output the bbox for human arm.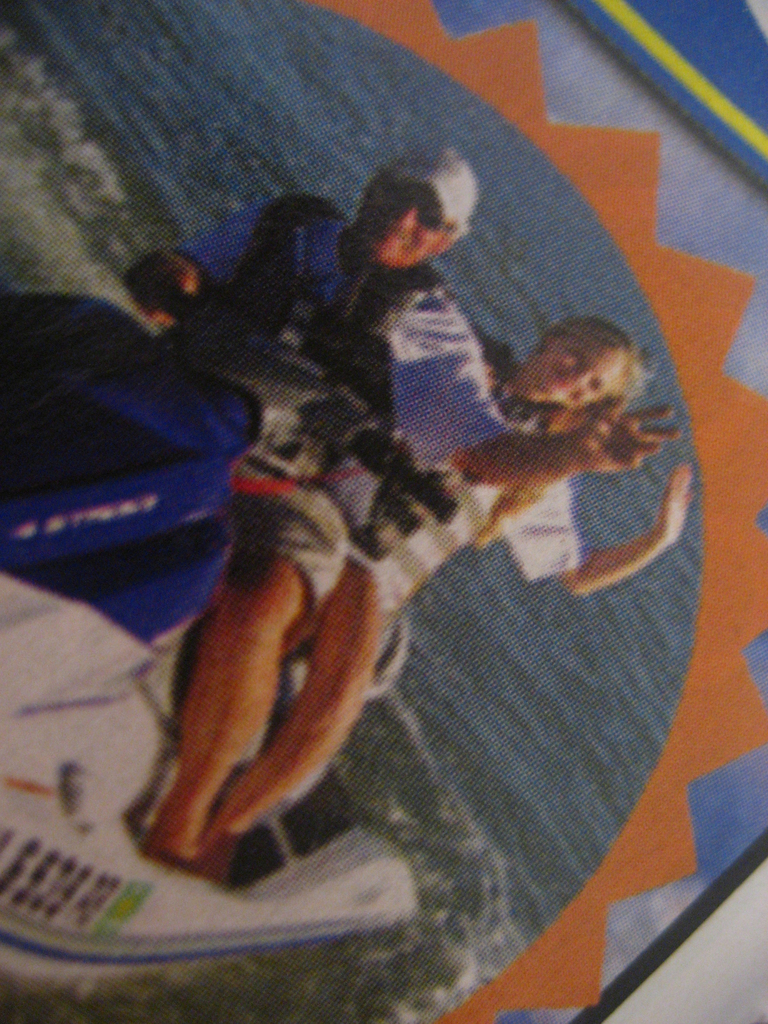
[left=417, top=310, right=686, bottom=504].
